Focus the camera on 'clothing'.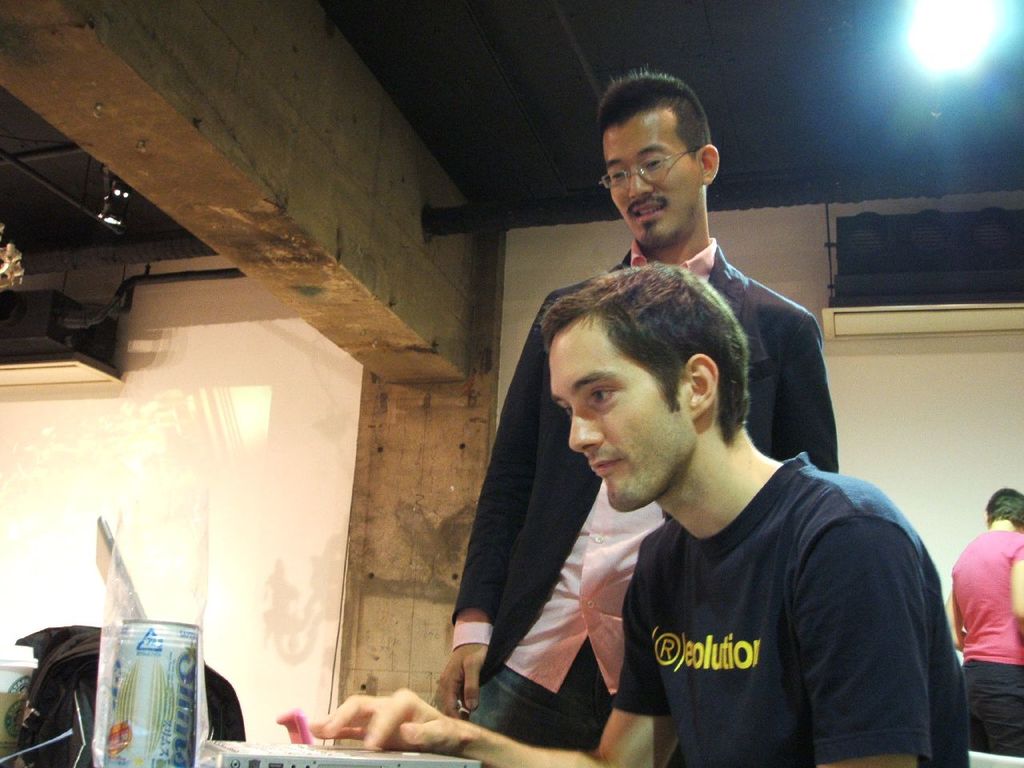
Focus region: rect(439, 230, 839, 746).
